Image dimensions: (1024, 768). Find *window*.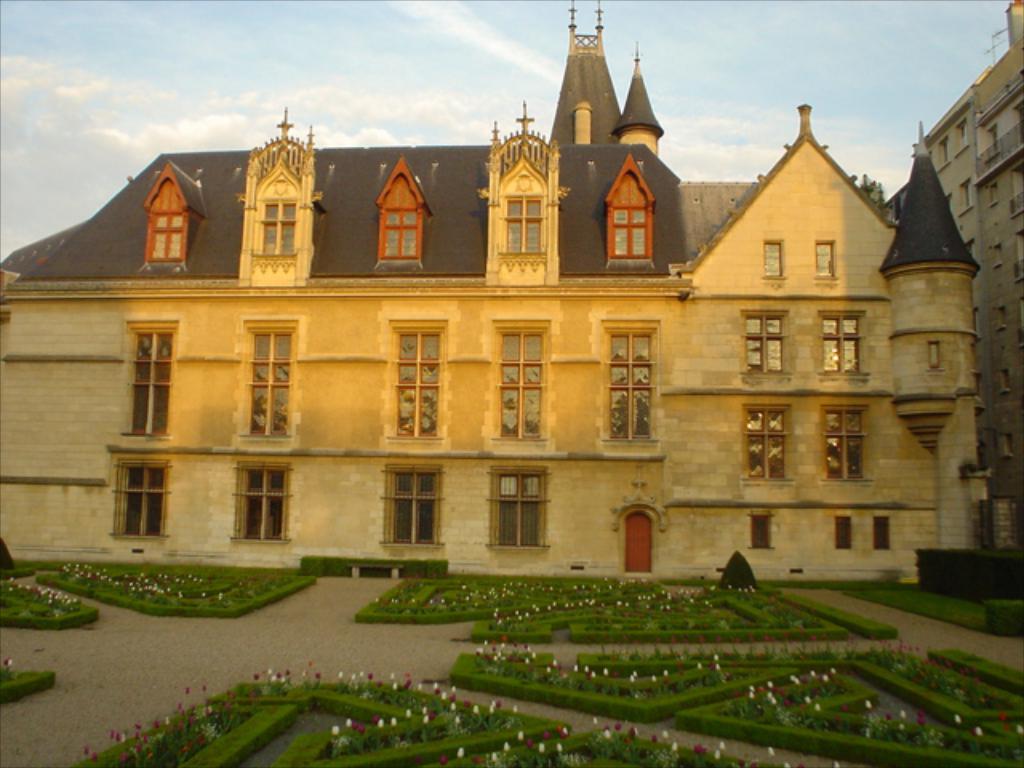
[left=936, top=138, right=950, bottom=171].
